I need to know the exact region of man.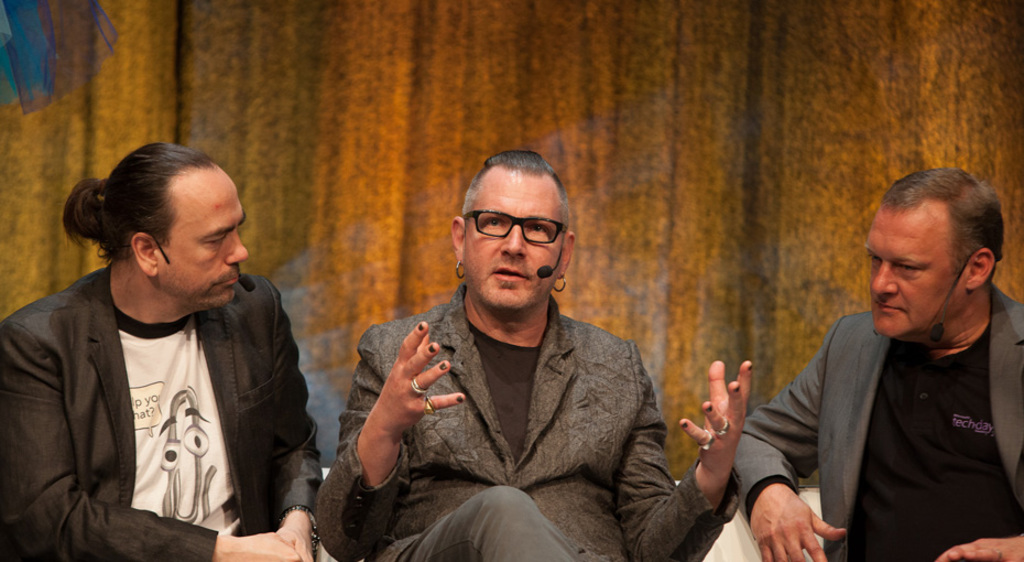
Region: select_region(742, 169, 1023, 551).
